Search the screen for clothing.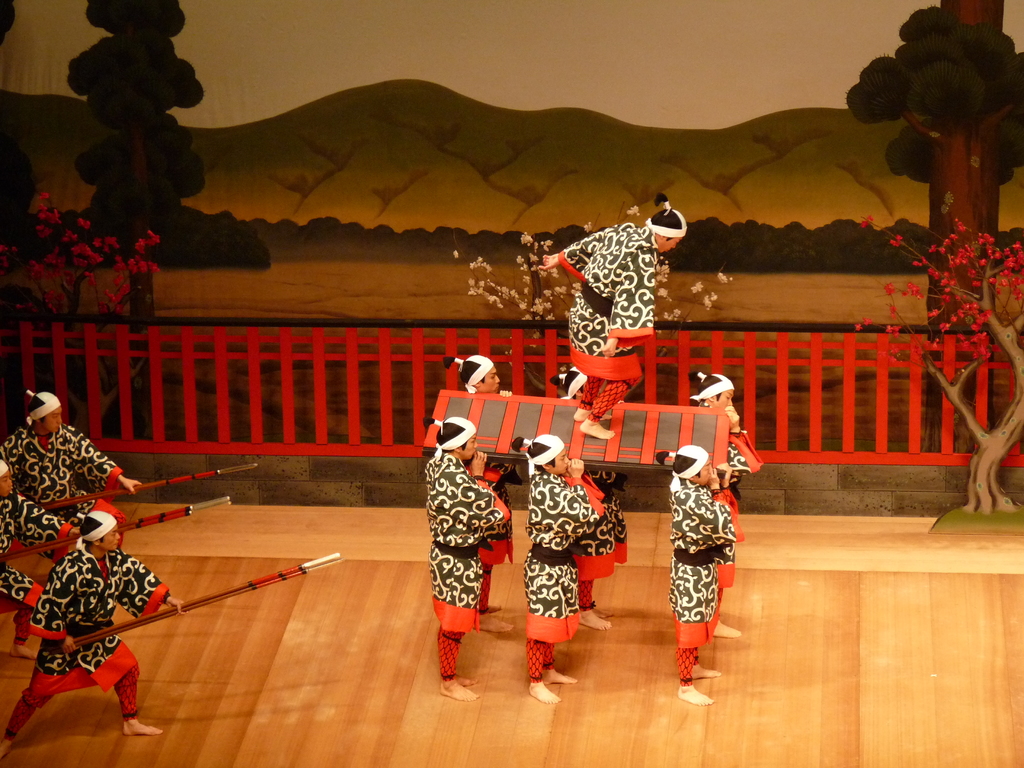
Found at crop(554, 221, 655, 419).
